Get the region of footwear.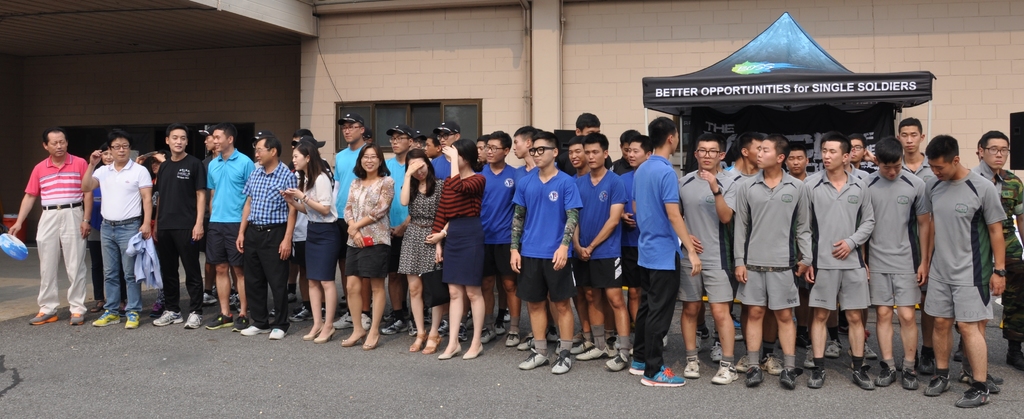
box=[25, 309, 54, 323].
